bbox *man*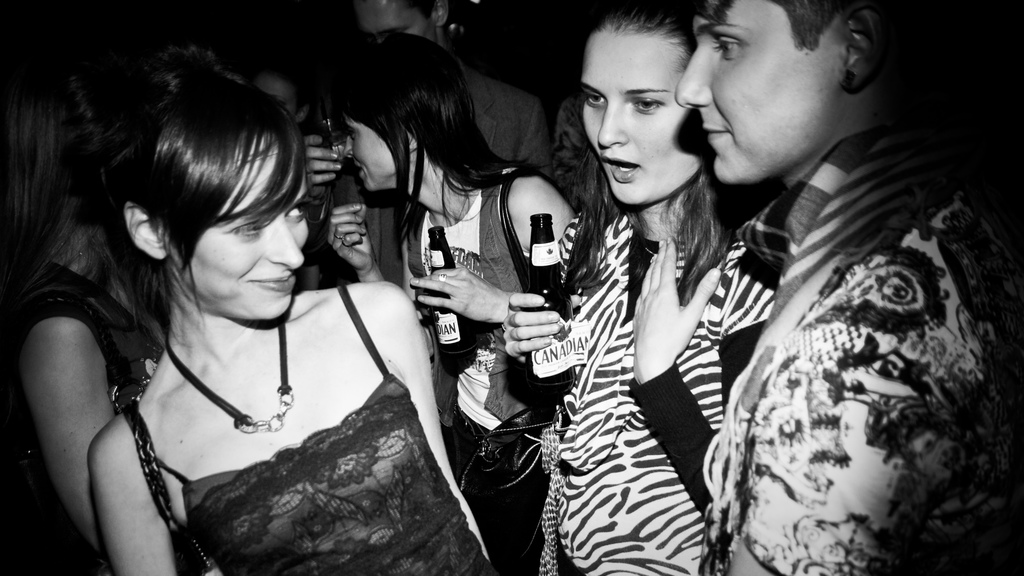
(355, 0, 547, 177)
